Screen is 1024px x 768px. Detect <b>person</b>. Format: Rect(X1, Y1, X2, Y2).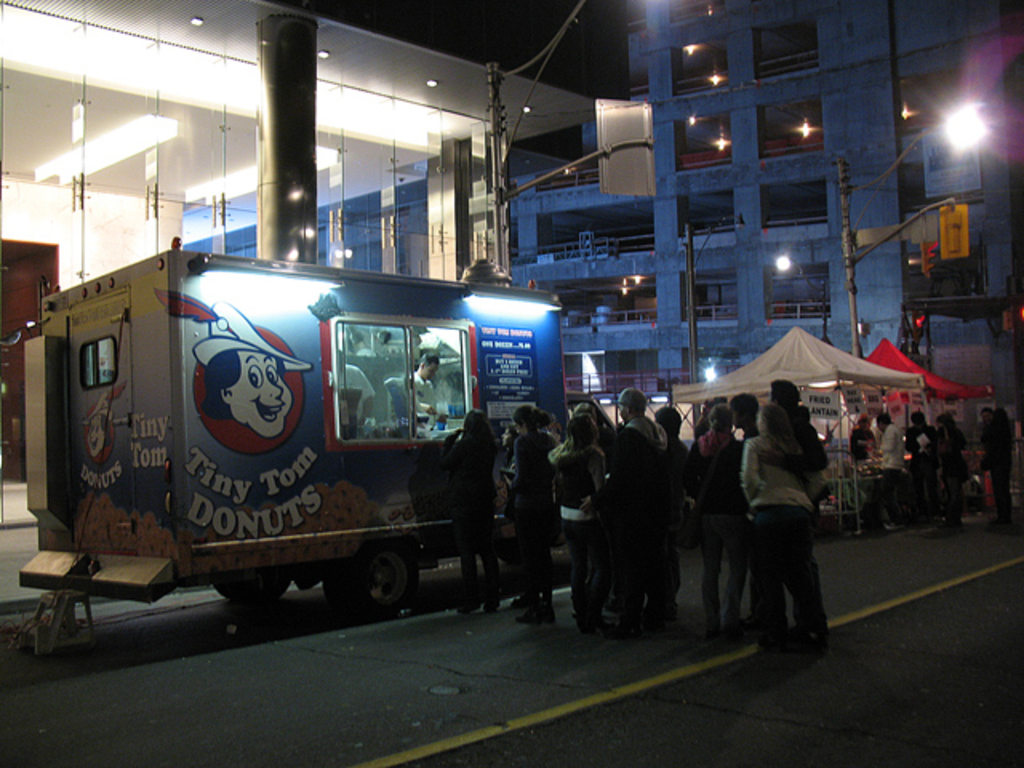
Rect(907, 408, 936, 520).
